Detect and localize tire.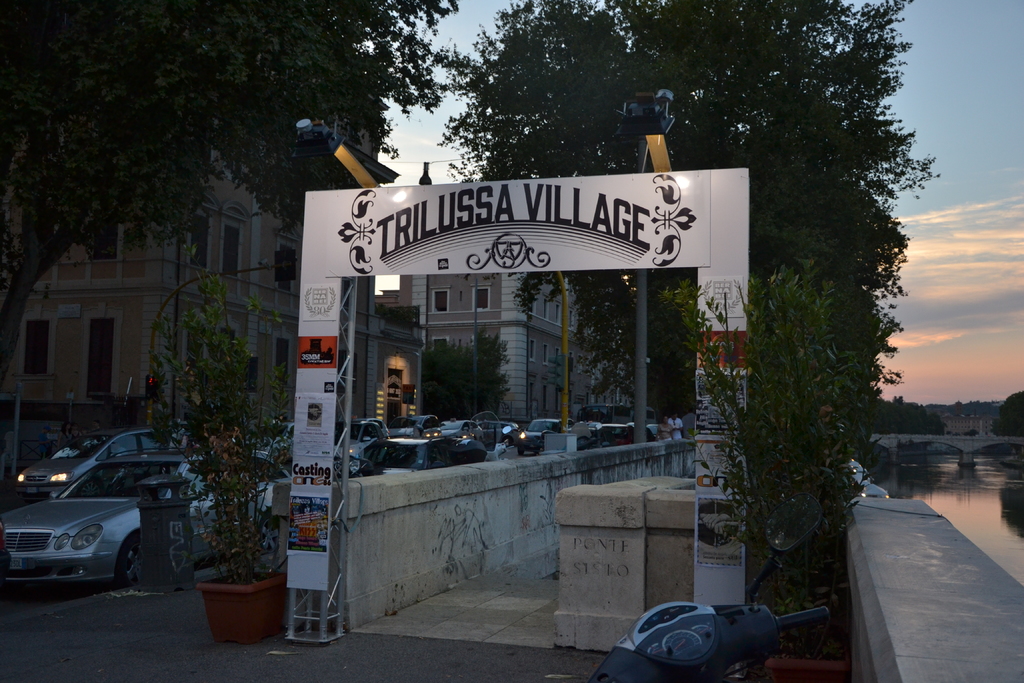
Localized at select_region(517, 447, 526, 456).
